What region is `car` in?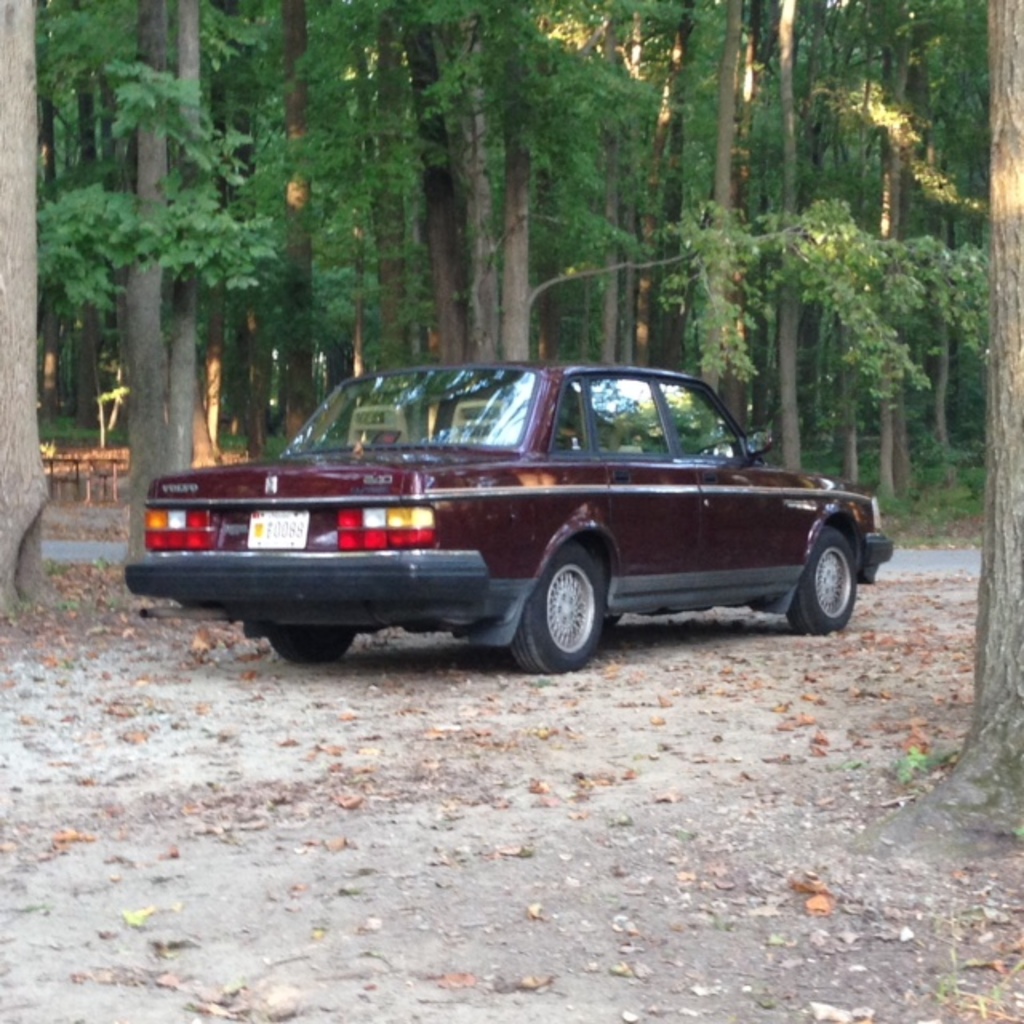
bbox=(130, 354, 898, 675).
